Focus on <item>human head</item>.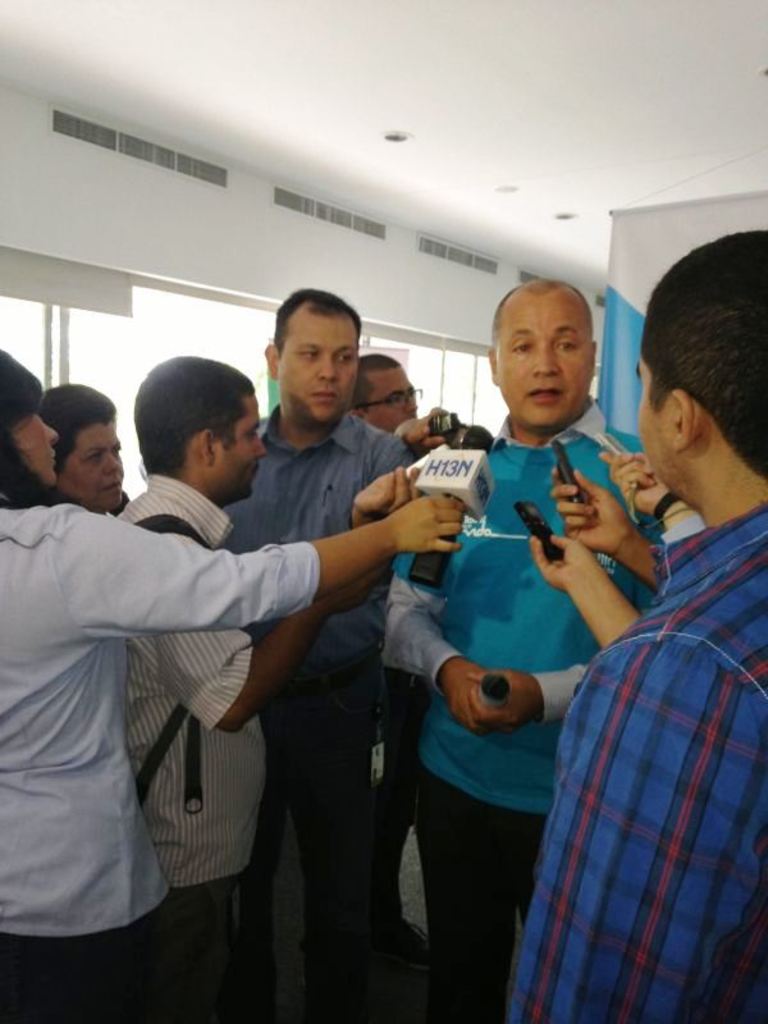
Focused at {"left": 346, "top": 353, "right": 417, "bottom": 430}.
